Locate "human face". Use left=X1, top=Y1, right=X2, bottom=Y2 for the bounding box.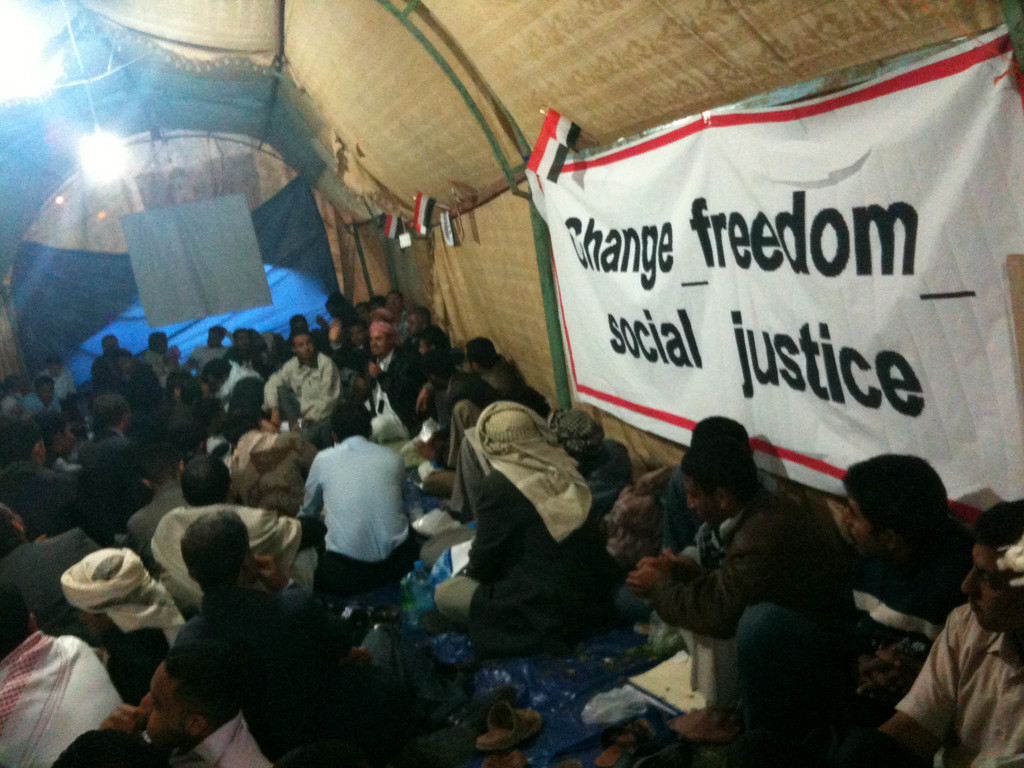
left=294, top=330, right=316, bottom=364.
